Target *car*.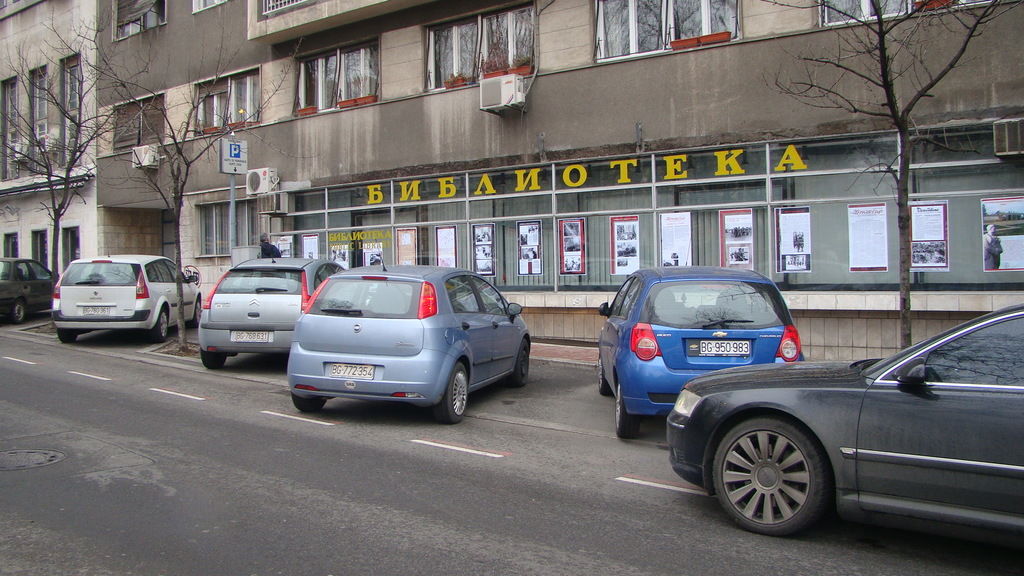
Target region: locate(668, 303, 1023, 534).
